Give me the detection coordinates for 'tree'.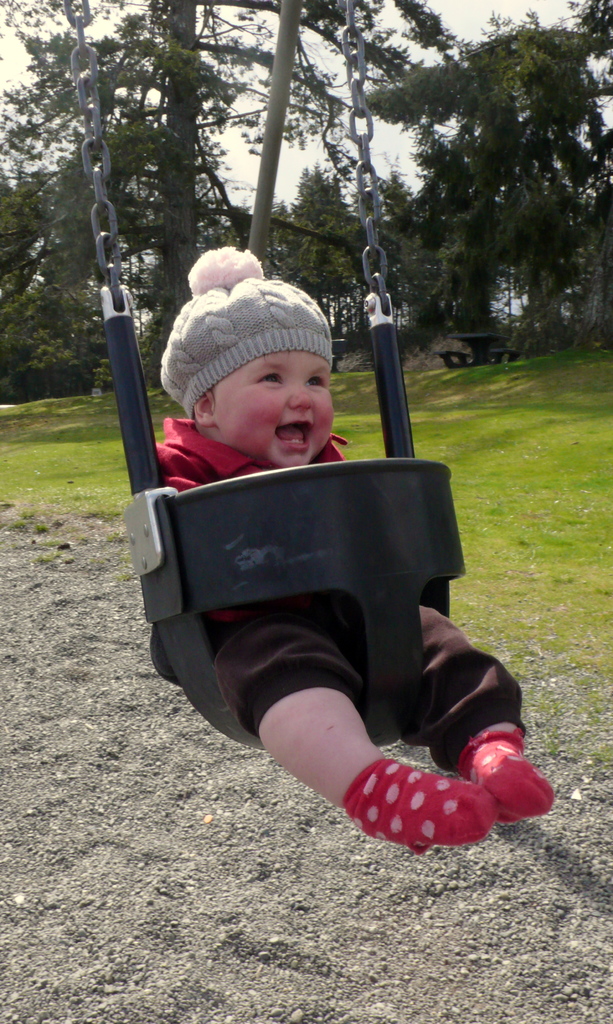
0,0,452,402.
